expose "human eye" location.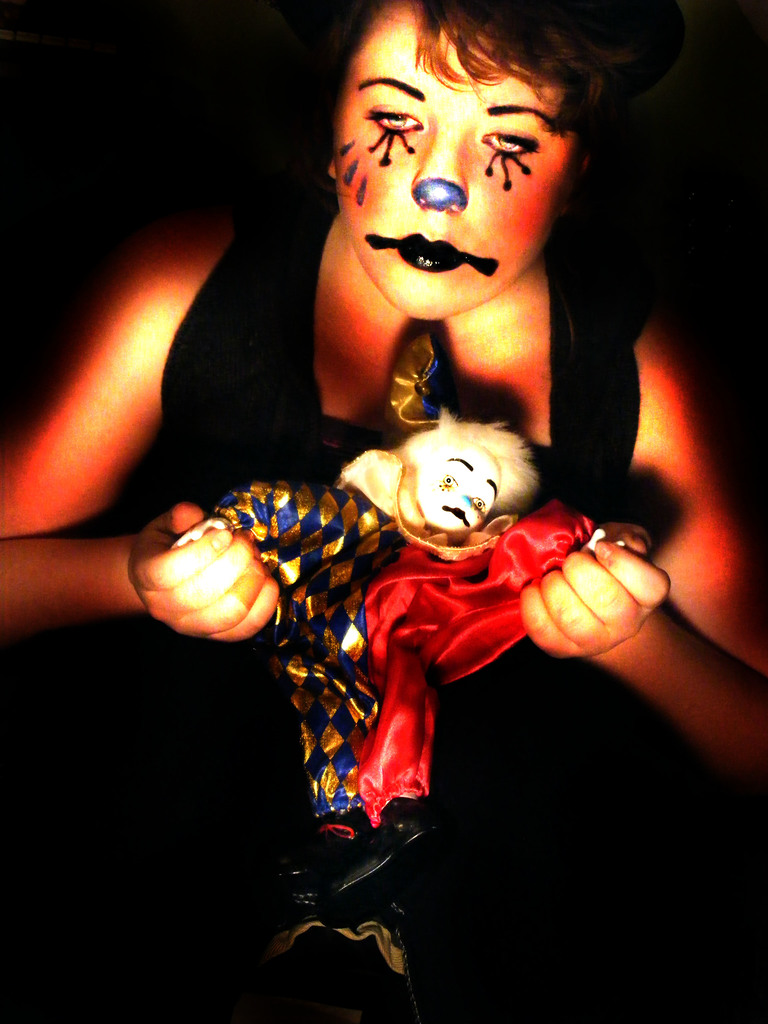
Exposed at {"x1": 370, "y1": 104, "x2": 426, "y2": 149}.
